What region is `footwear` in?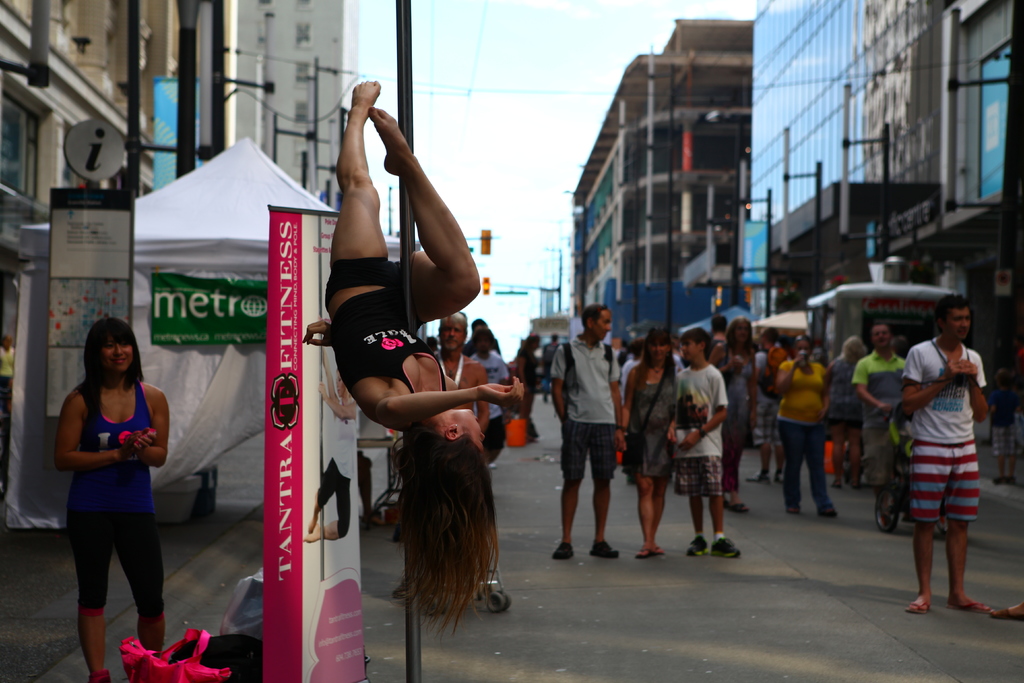
[x1=483, y1=459, x2=497, y2=468].
